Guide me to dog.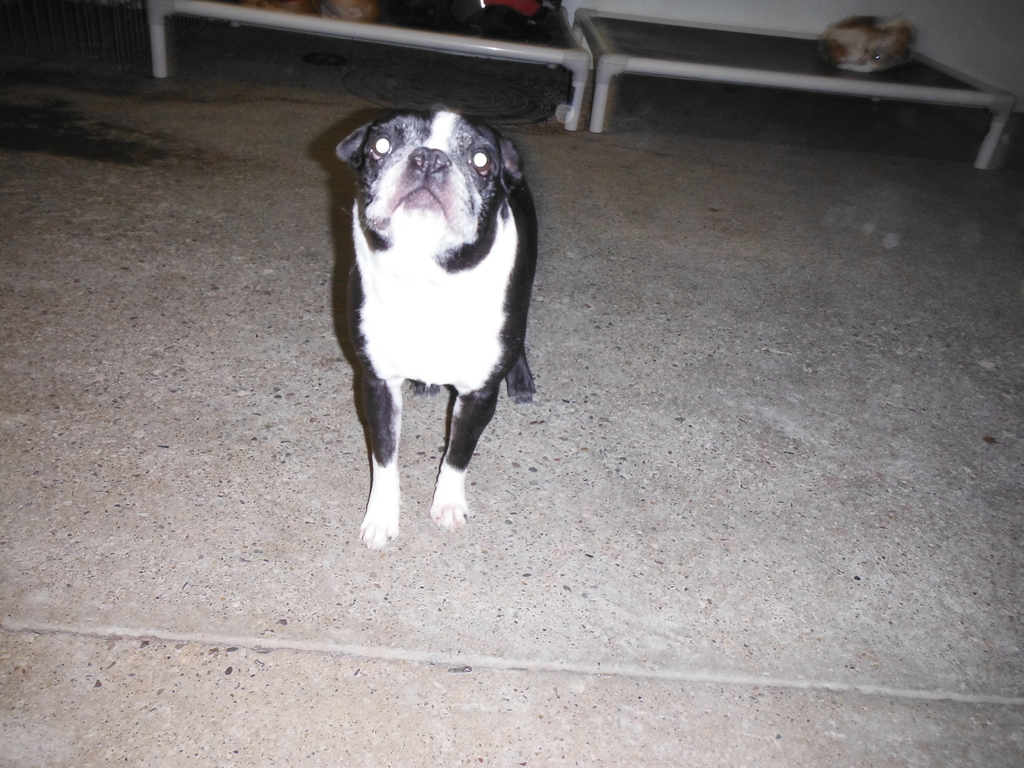
Guidance: region(336, 105, 536, 554).
